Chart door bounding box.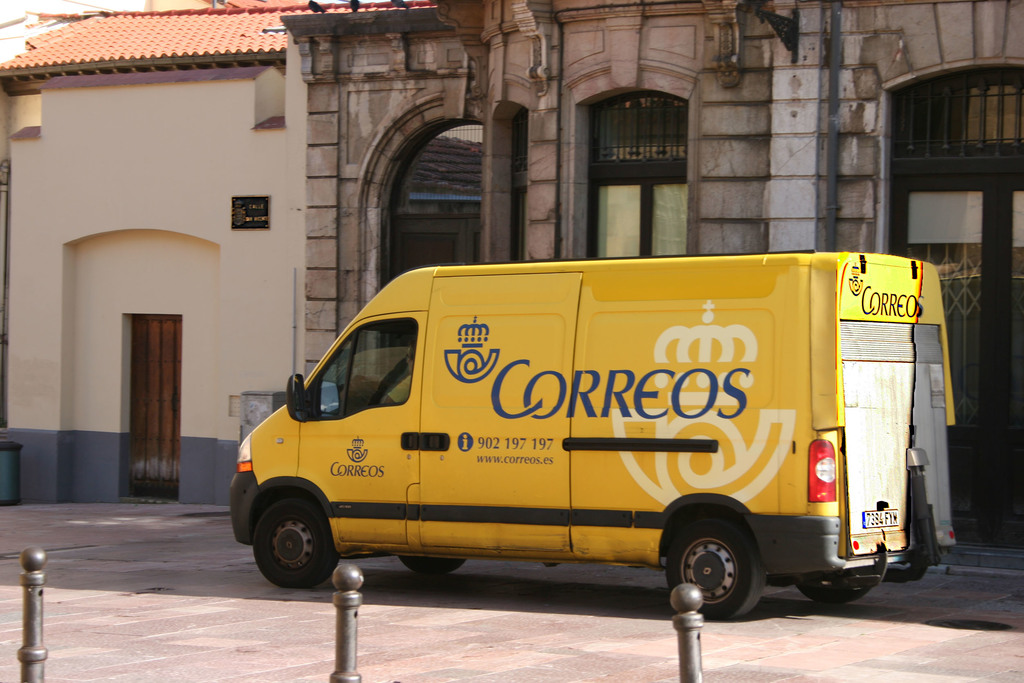
Charted: locate(301, 317, 424, 544).
